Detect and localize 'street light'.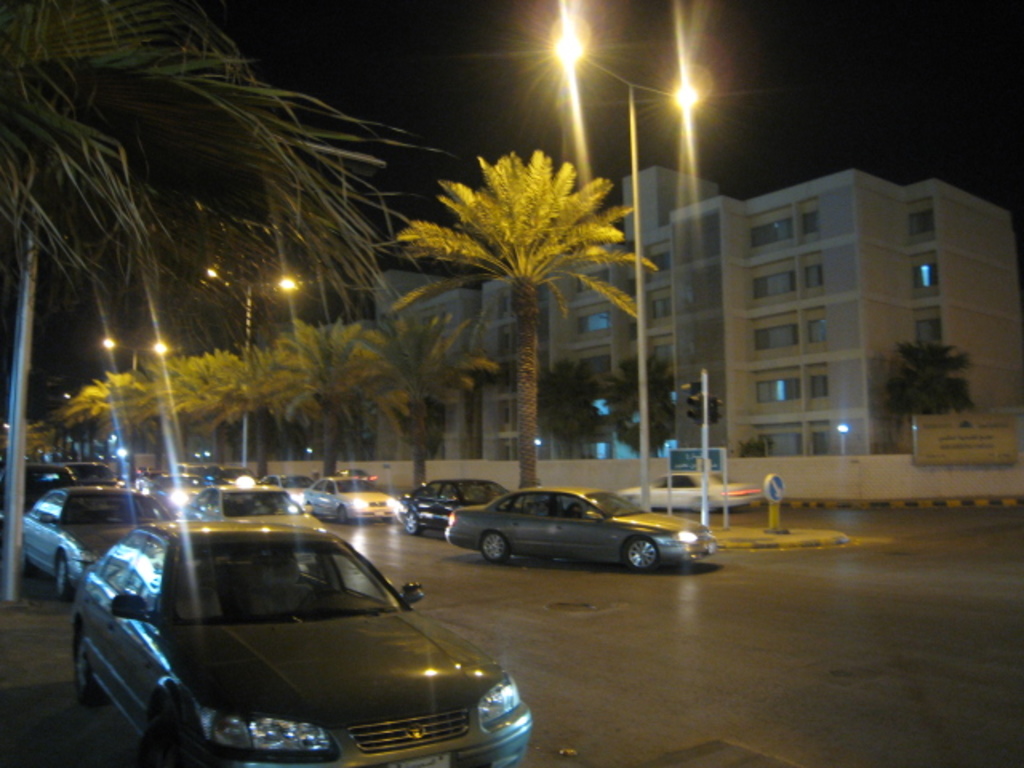
Localized at BBox(203, 269, 299, 470).
